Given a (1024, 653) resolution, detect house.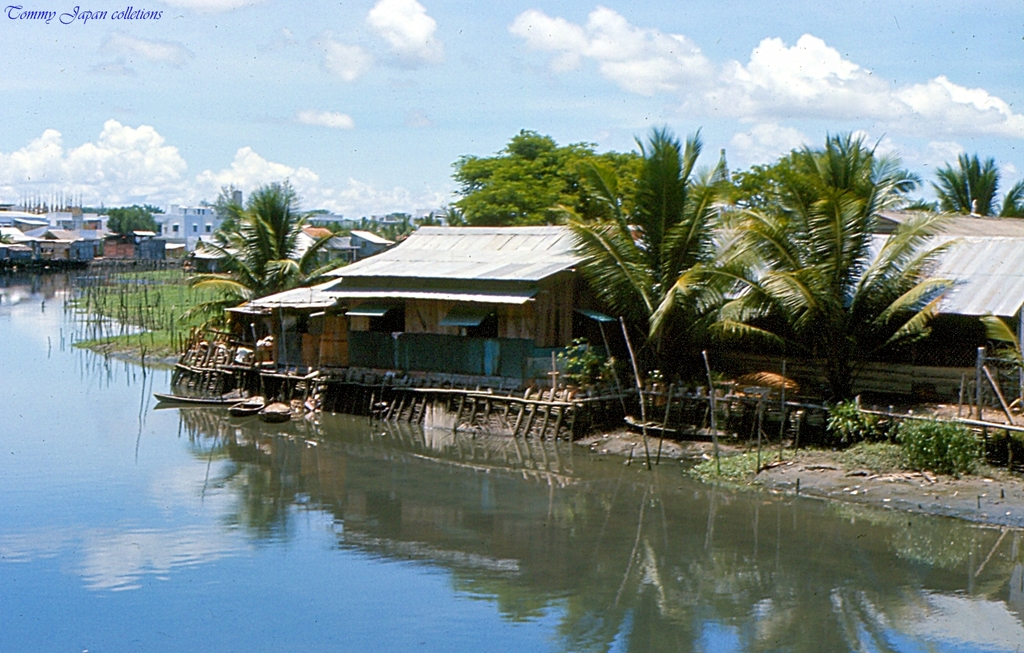
235, 200, 631, 423.
